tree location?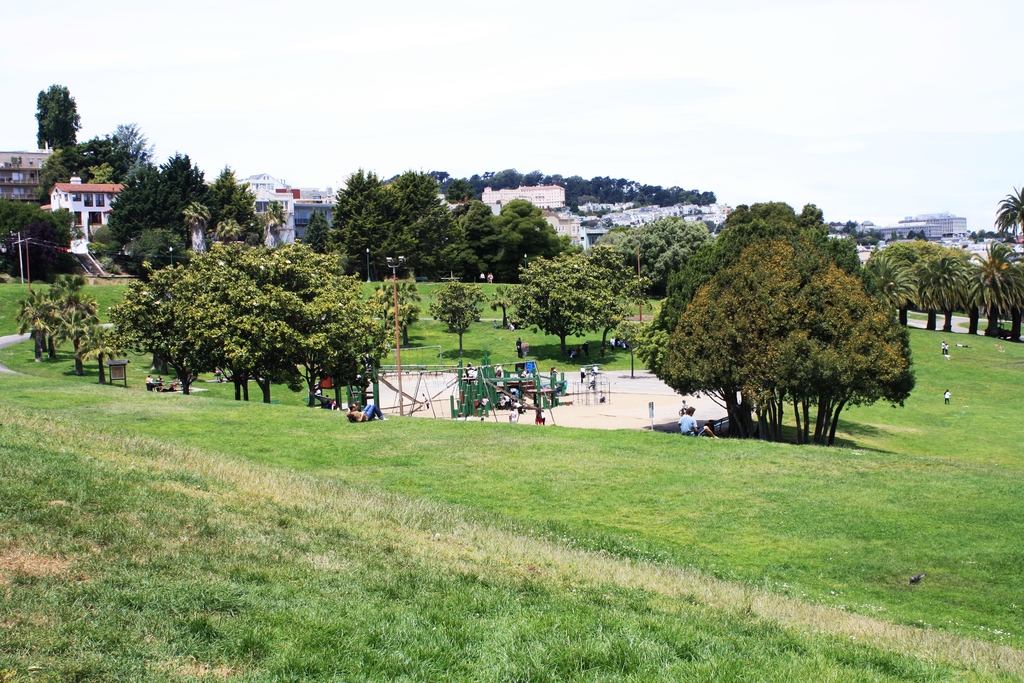
(129, 231, 194, 284)
